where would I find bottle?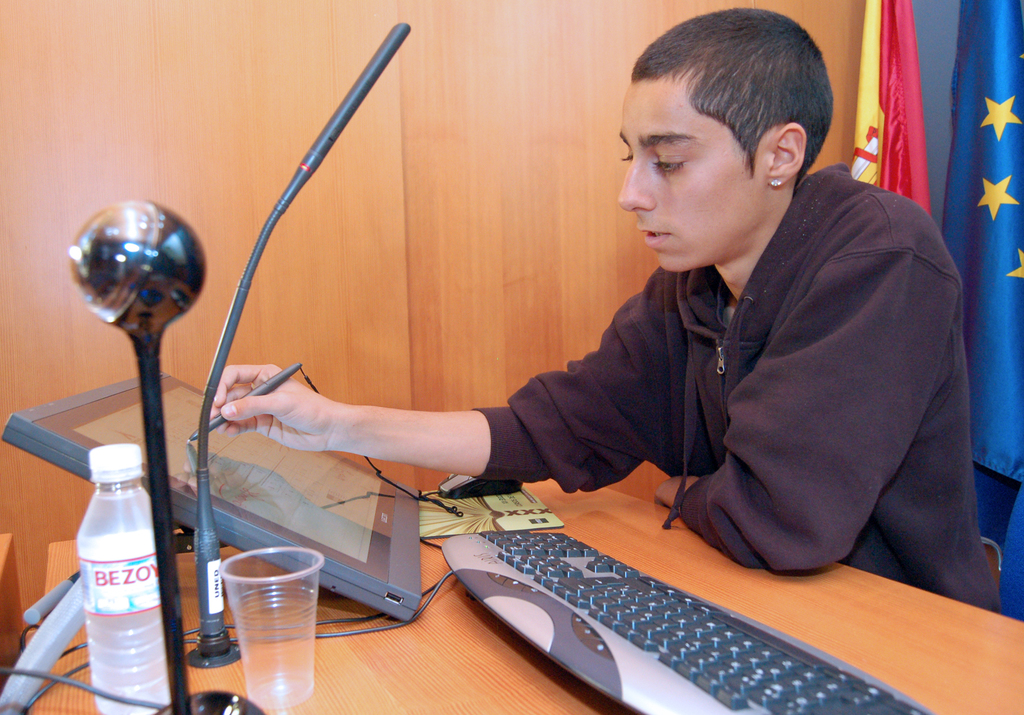
At 74, 439, 166, 714.
